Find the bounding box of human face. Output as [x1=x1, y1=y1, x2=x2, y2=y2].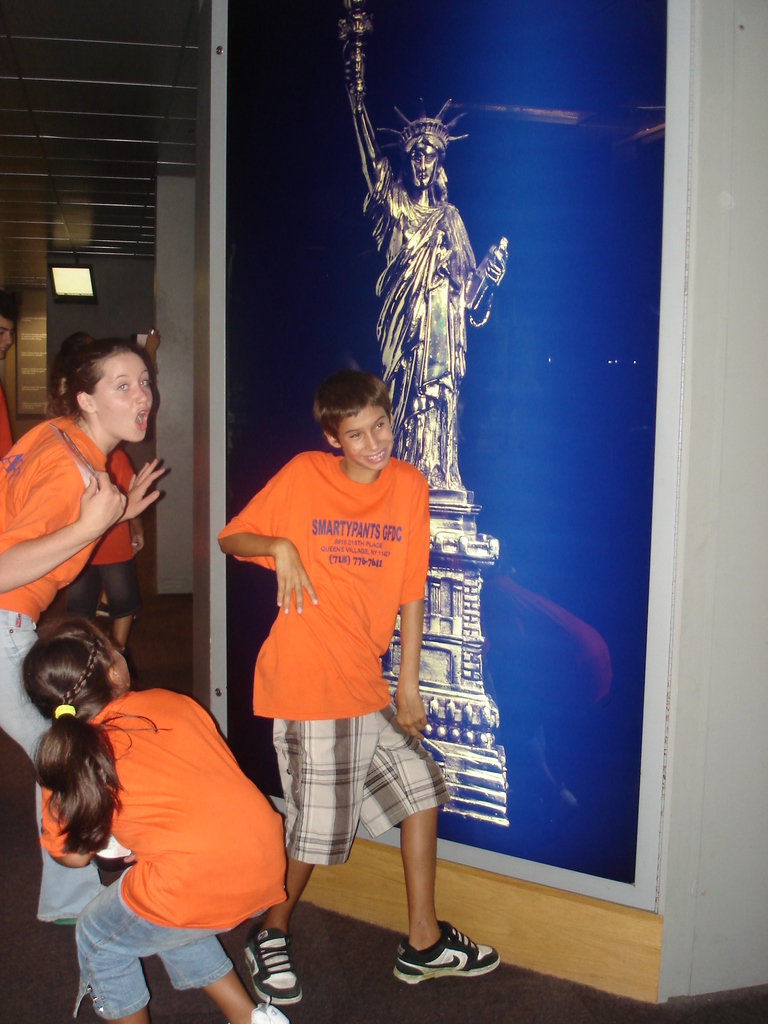
[x1=405, y1=143, x2=438, y2=185].
